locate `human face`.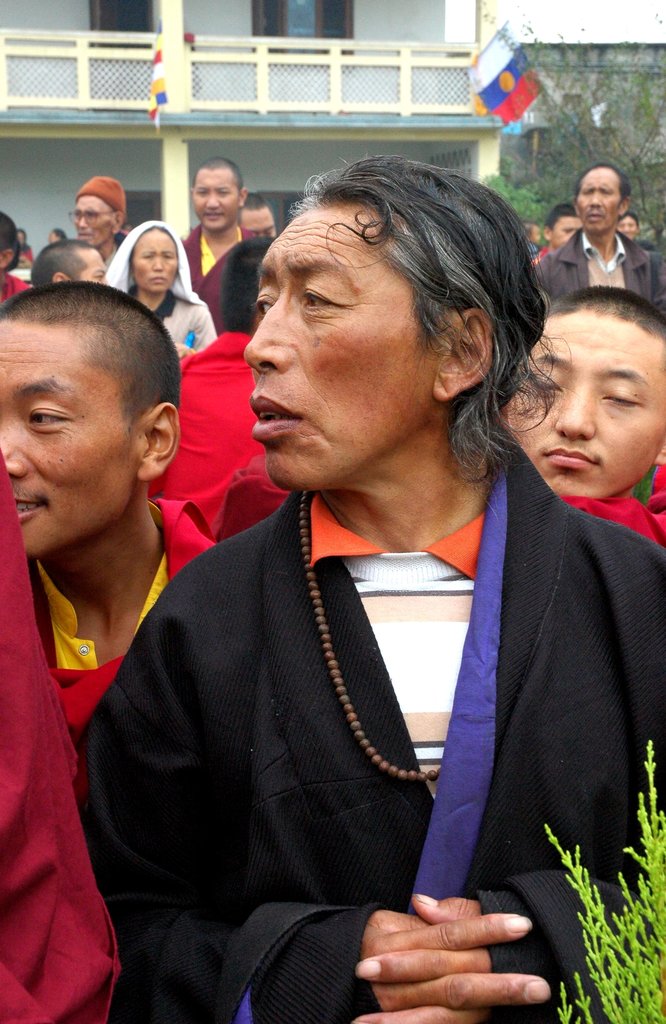
Bounding box: [left=530, top=223, right=539, bottom=242].
